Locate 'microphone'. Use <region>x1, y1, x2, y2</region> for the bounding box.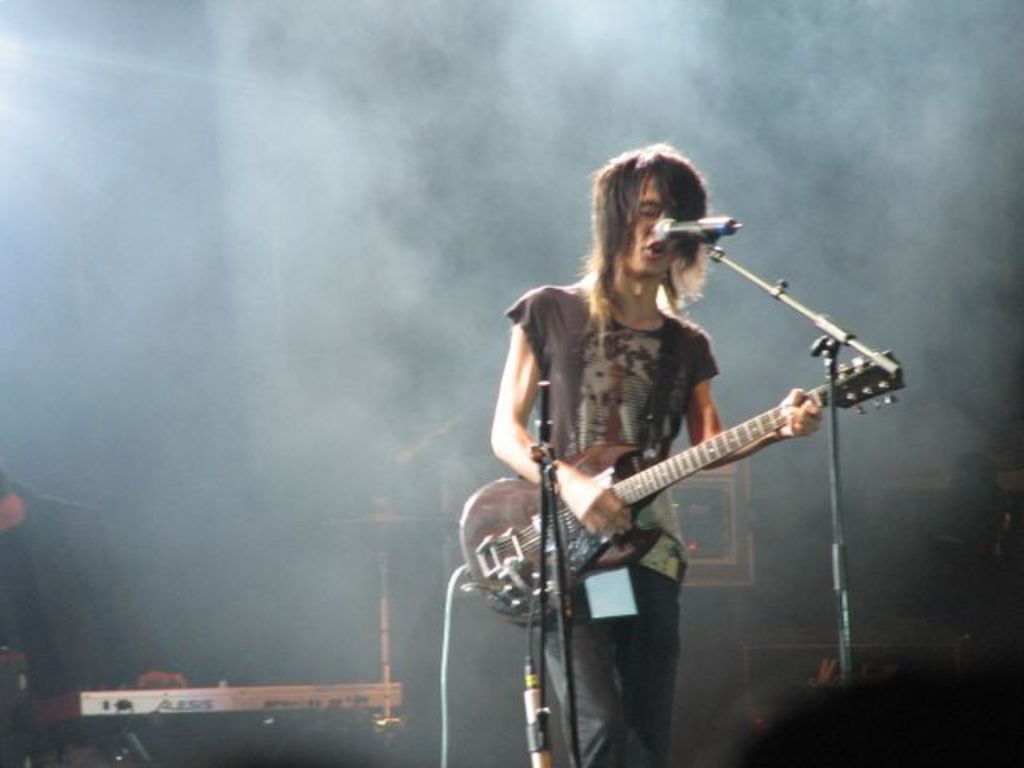
<region>654, 216, 744, 237</region>.
